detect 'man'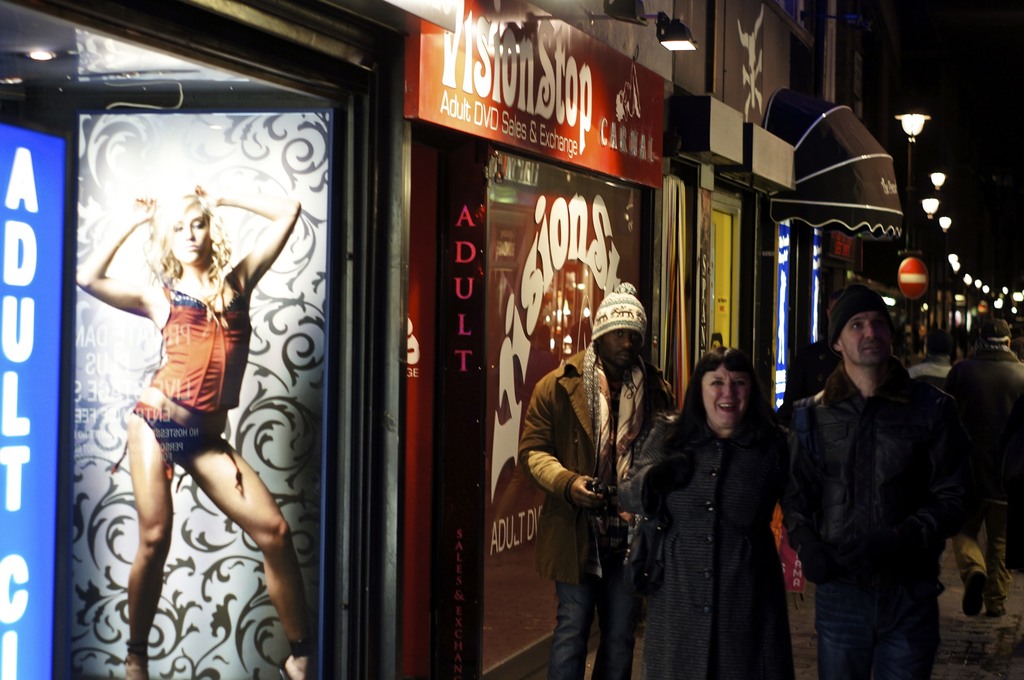
pyautogui.locateOnScreen(1009, 313, 1023, 363)
